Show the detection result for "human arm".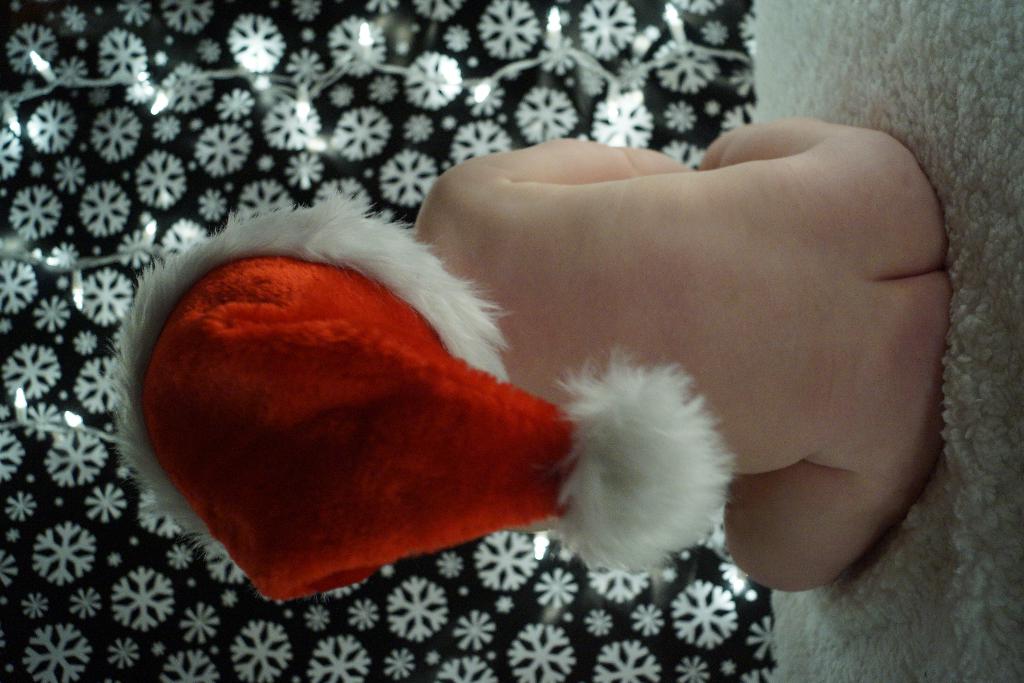
<box>442,129,683,186</box>.
